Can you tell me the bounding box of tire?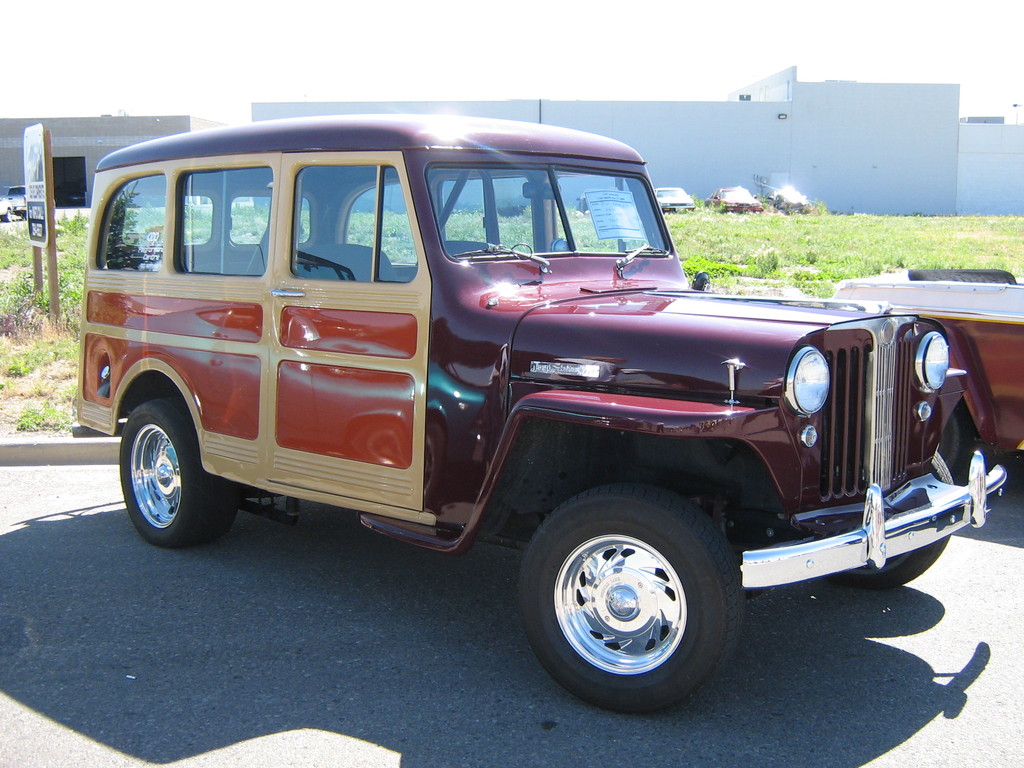
{"x1": 824, "y1": 448, "x2": 954, "y2": 588}.
